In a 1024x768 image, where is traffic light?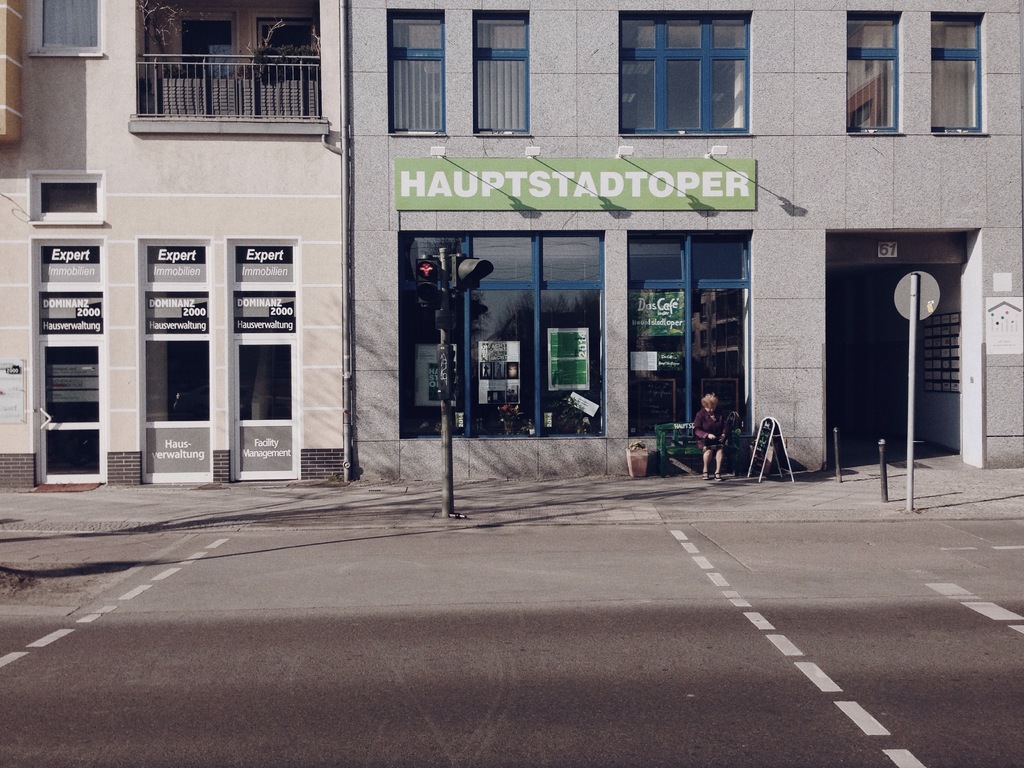
<region>452, 256, 493, 288</region>.
